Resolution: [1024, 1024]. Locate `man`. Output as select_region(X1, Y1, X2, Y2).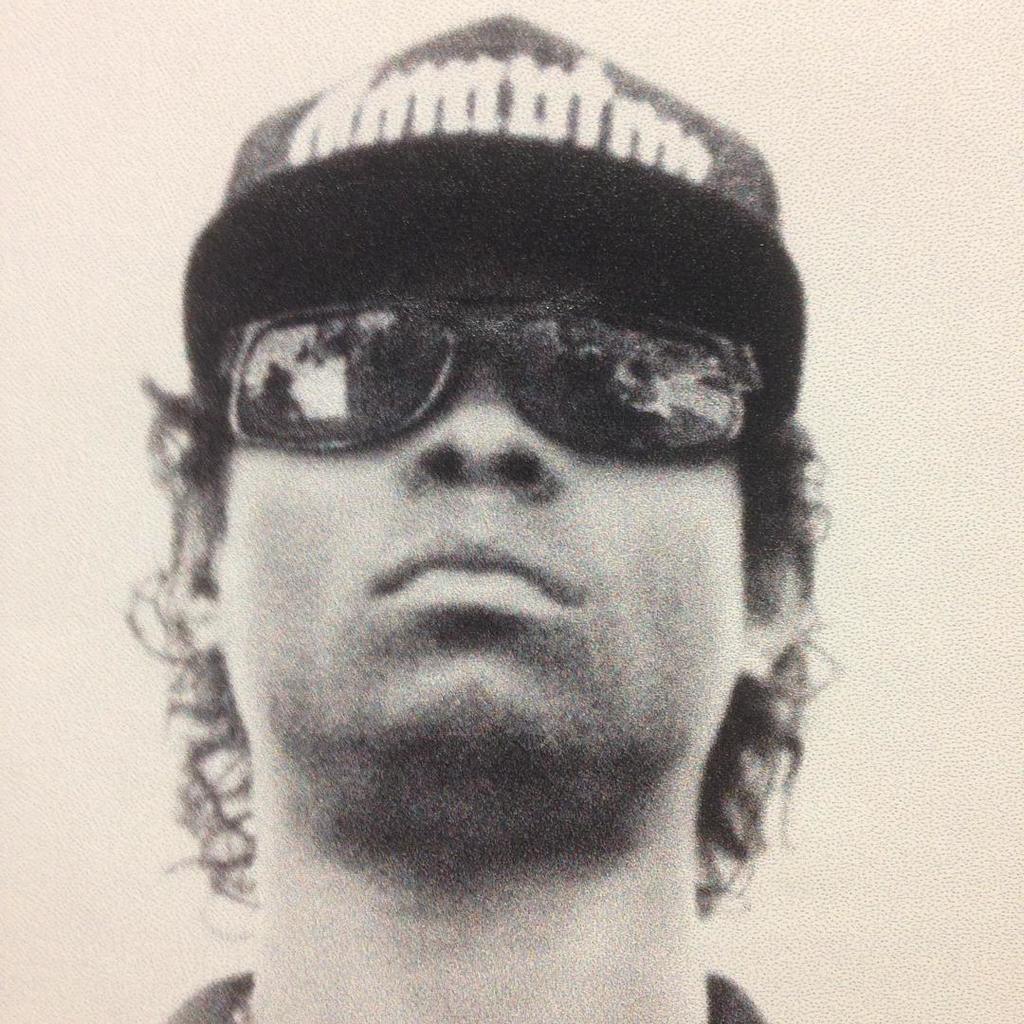
select_region(130, 12, 841, 1023).
